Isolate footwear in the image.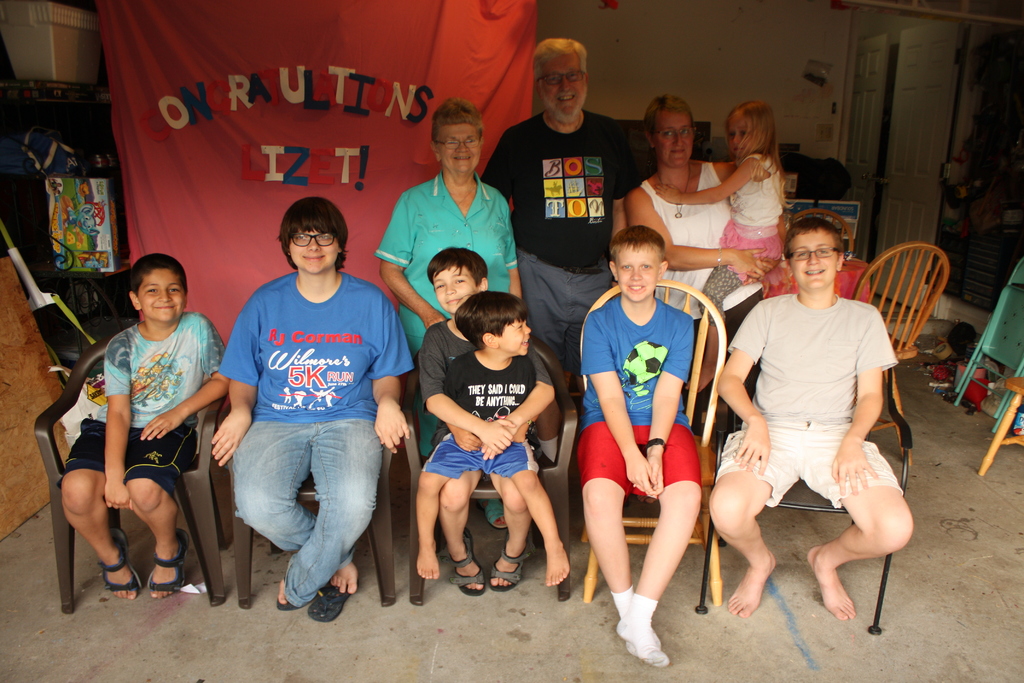
Isolated region: {"left": 438, "top": 528, "right": 490, "bottom": 598}.
